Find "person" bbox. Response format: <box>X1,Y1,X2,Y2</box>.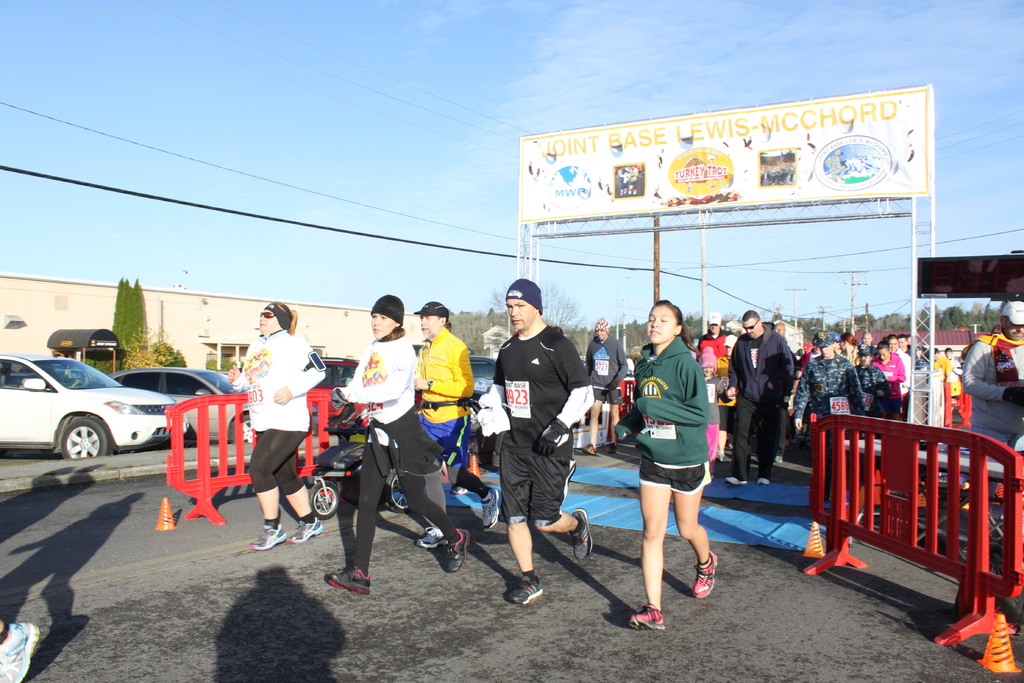
<box>940,347,955,394</box>.
